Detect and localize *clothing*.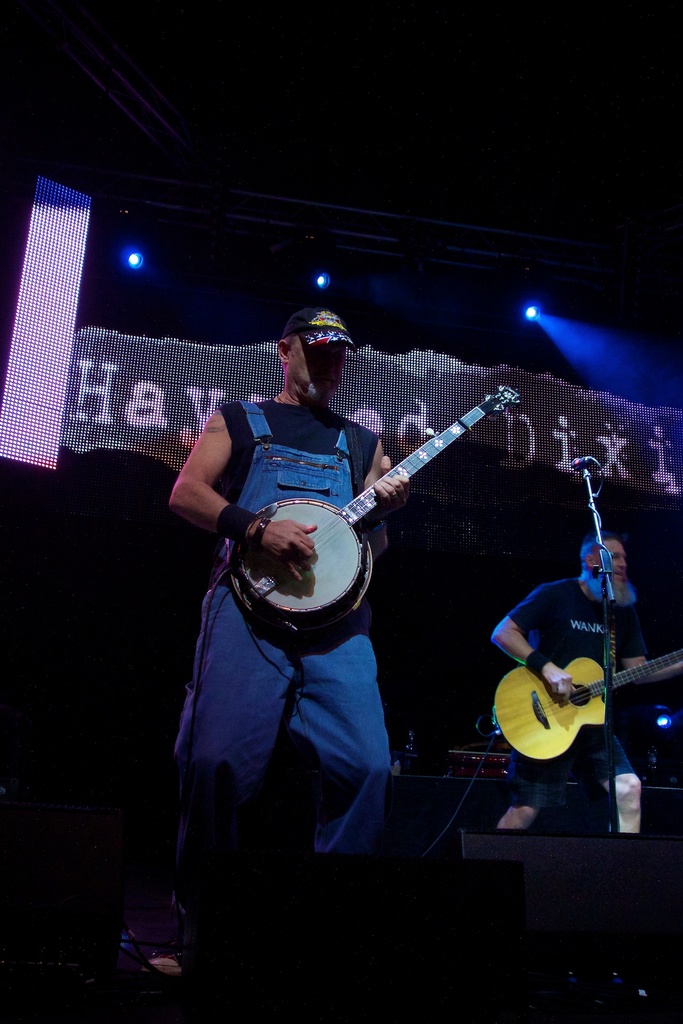
Localized at BBox(208, 359, 479, 773).
